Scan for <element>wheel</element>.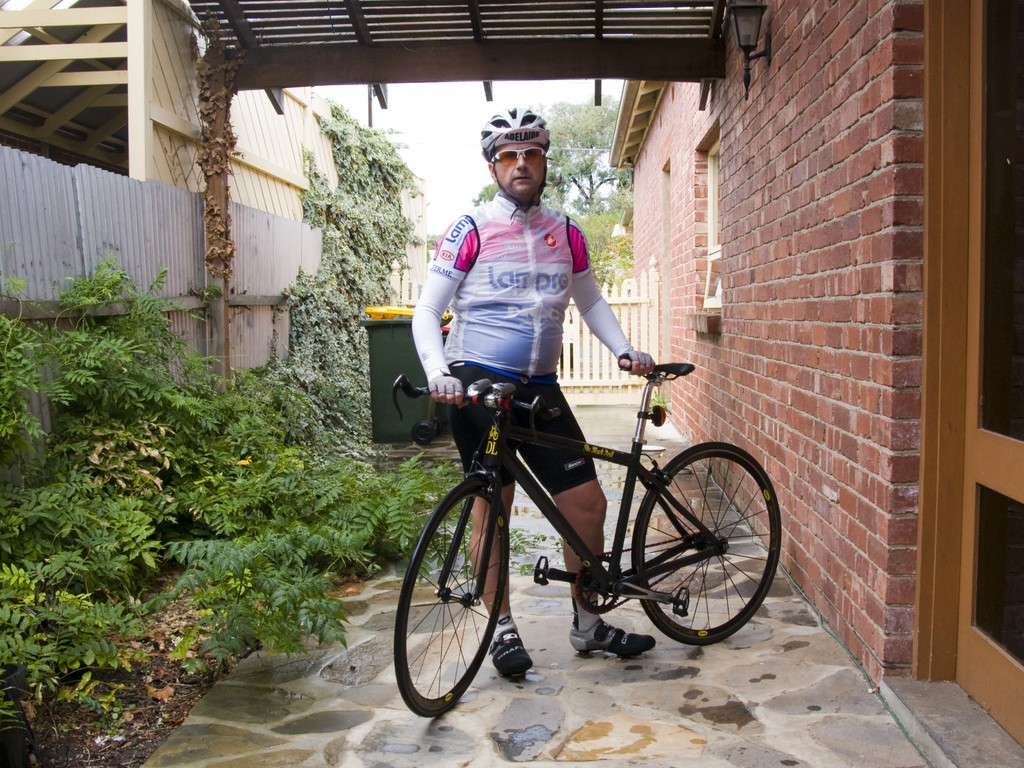
Scan result: l=630, t=443, r=784, b=648.
